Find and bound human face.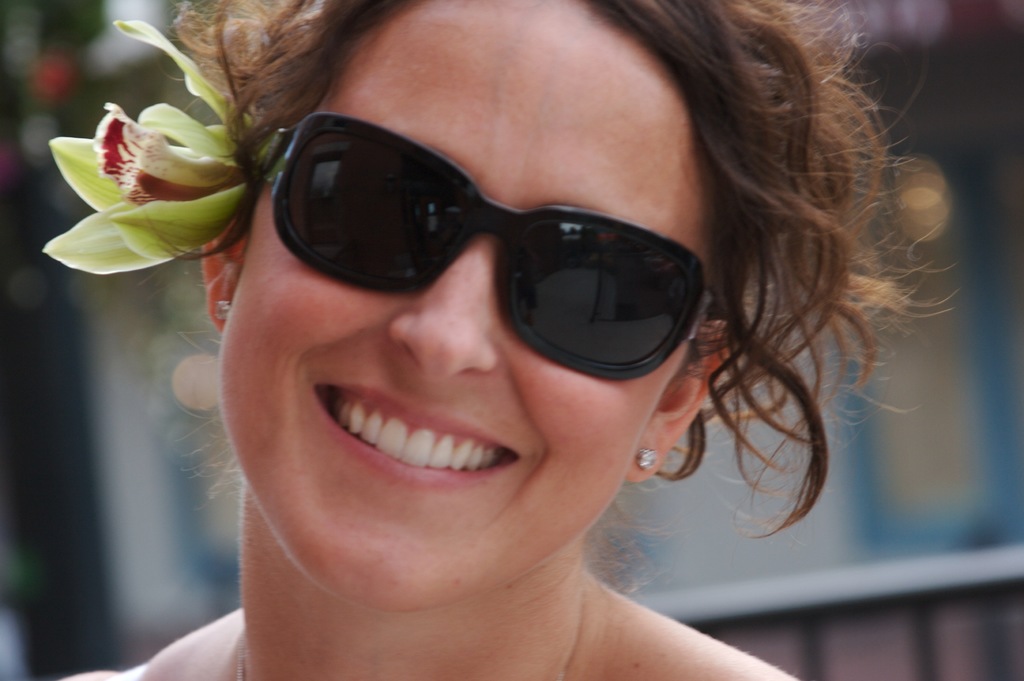
Bound: box=[218, 0, 703, 614].
